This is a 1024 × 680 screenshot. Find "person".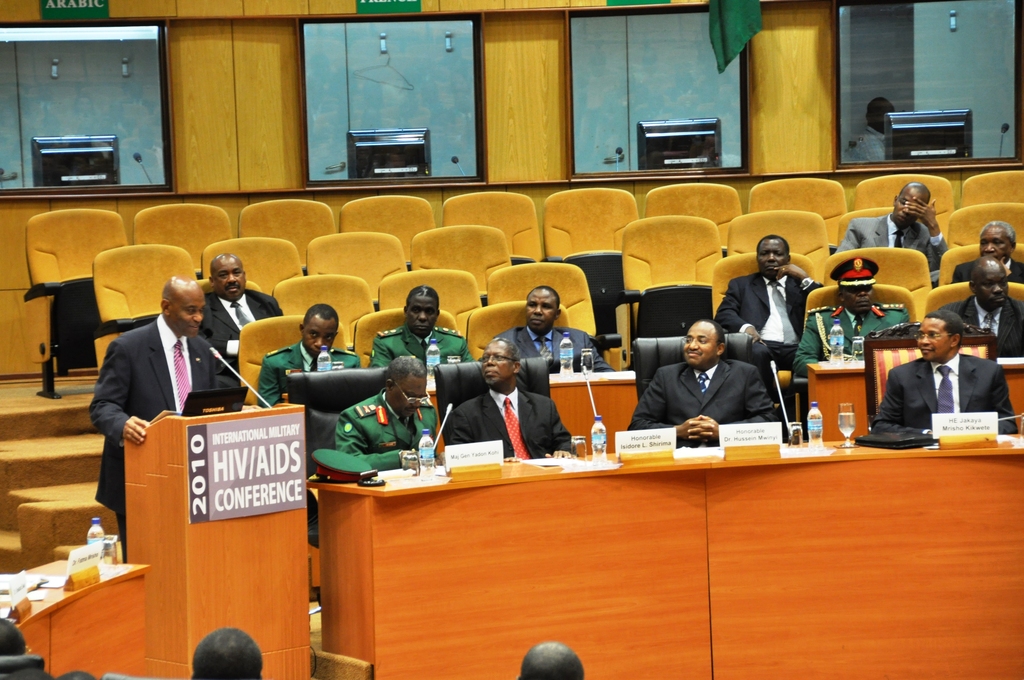
Bounding box: (876, 303, 1018, 448).
